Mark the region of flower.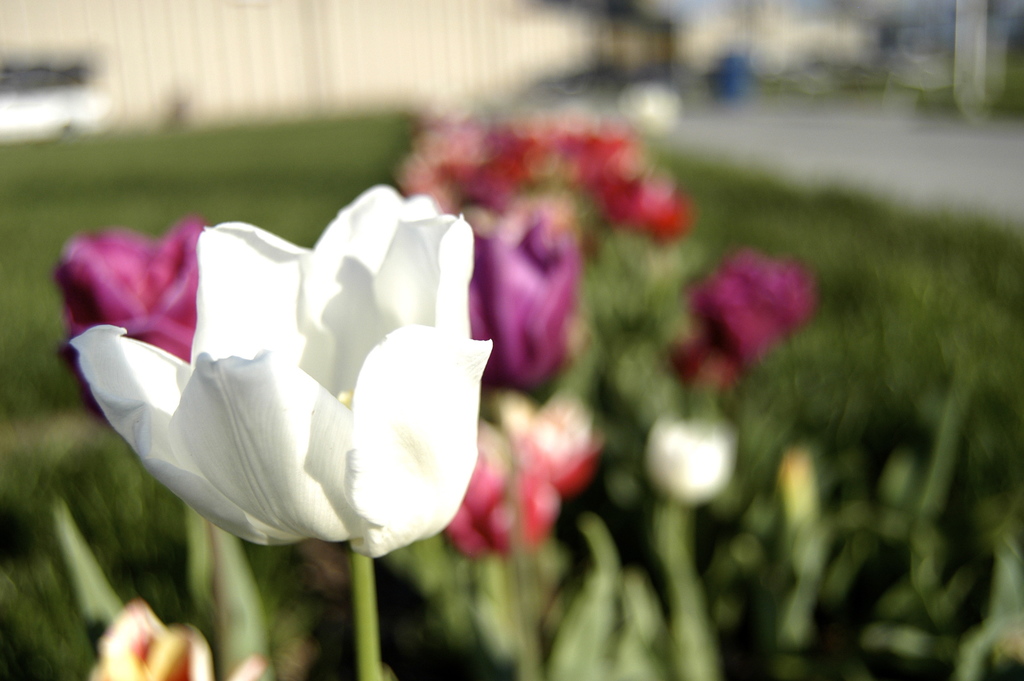
Region: bbox(41, 213, 209, 433).
